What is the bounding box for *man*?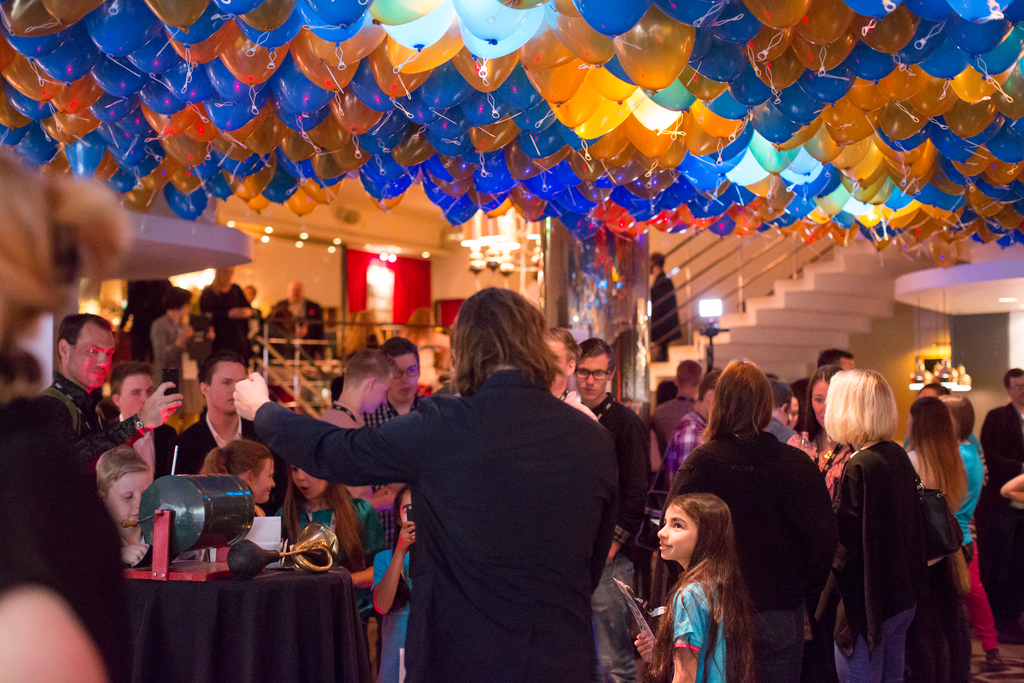
bbox=[38, 317, 188, 477].
